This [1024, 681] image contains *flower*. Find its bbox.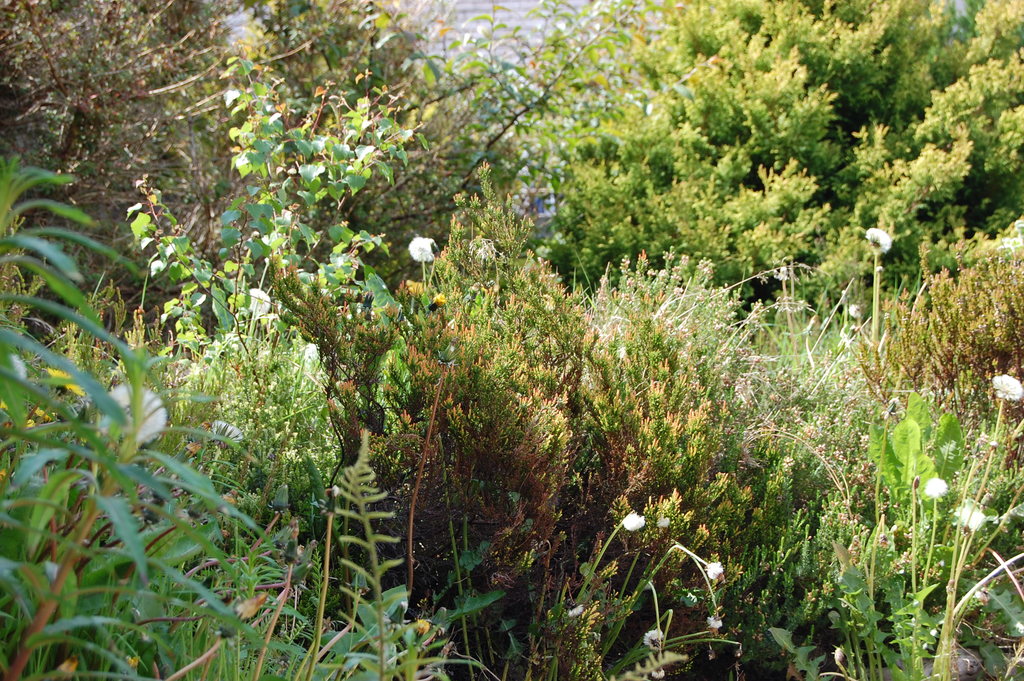
[x1=46, y1=366, x2=88, y2=400].
